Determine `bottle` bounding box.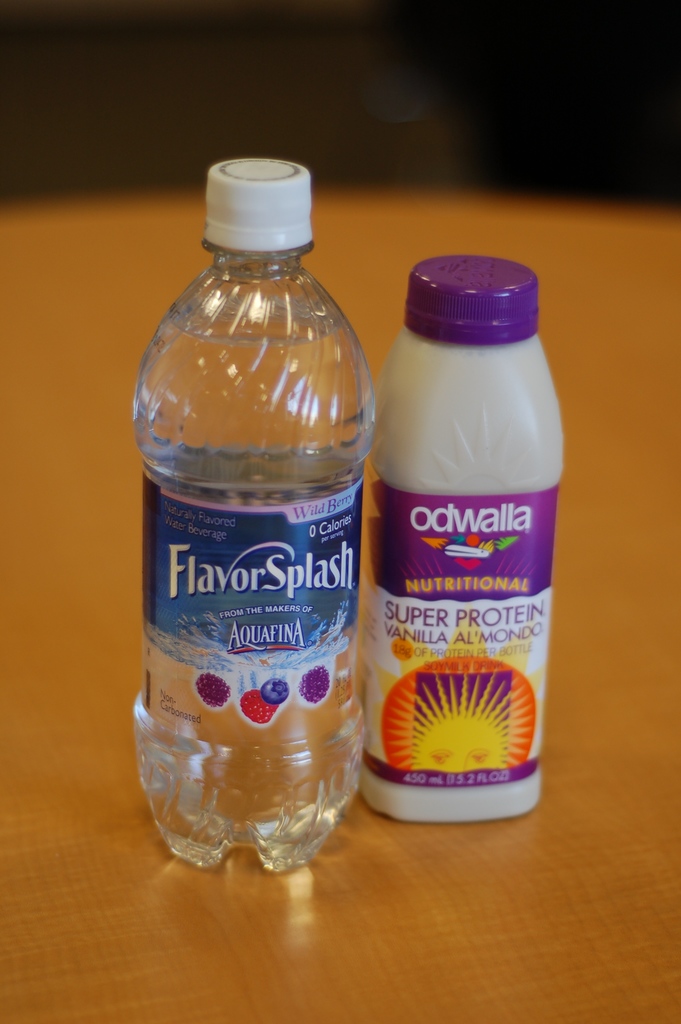
Determined: locate(127, 164, 383, 879).
